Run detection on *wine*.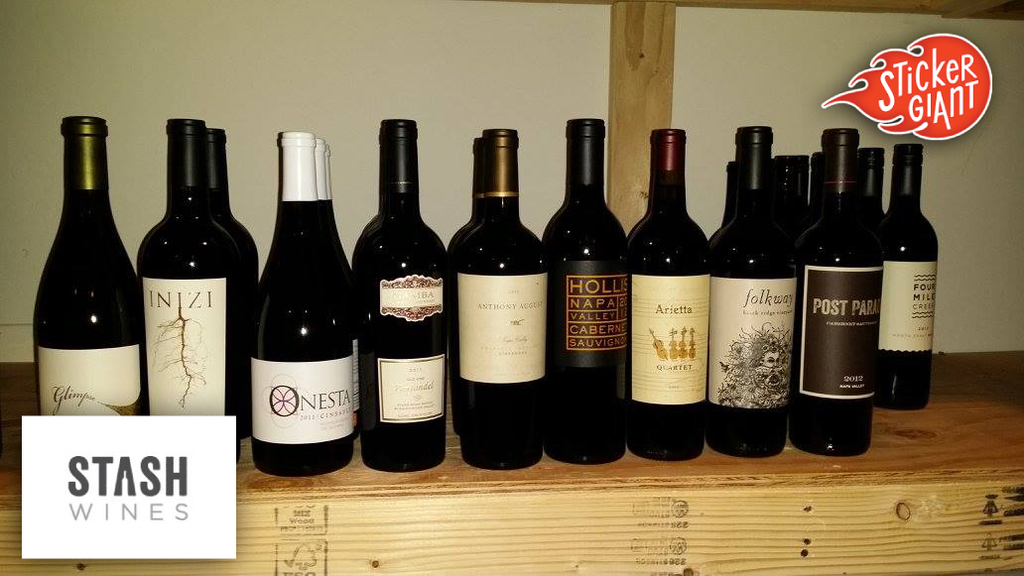
Result: box(793, 126, 873, 457).
